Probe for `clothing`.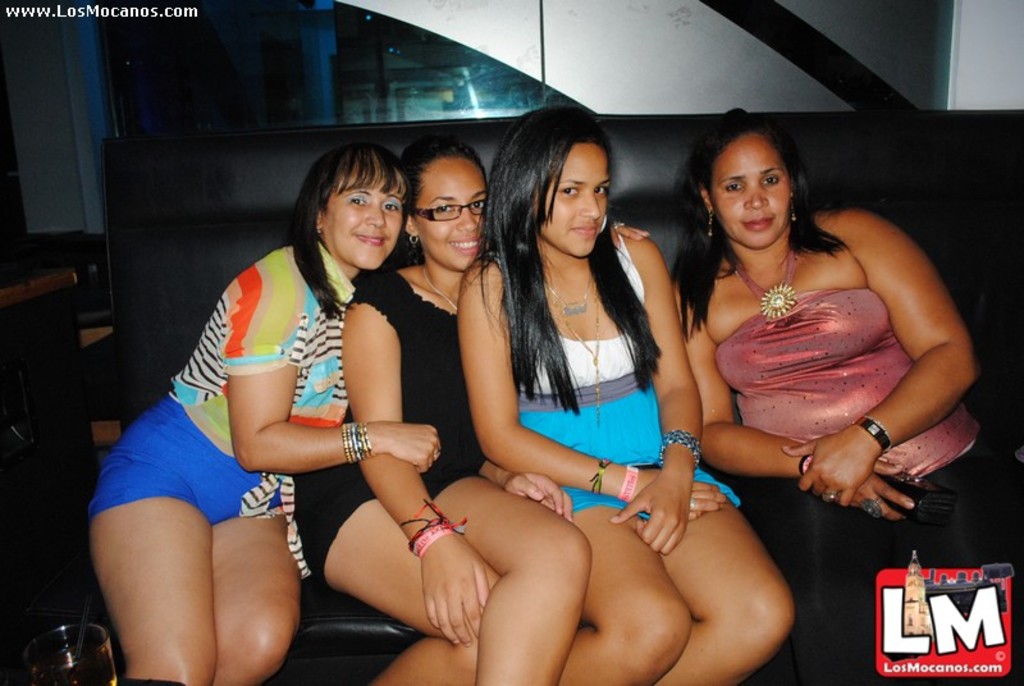
Probe result: region(292, 282, 479, 585).
